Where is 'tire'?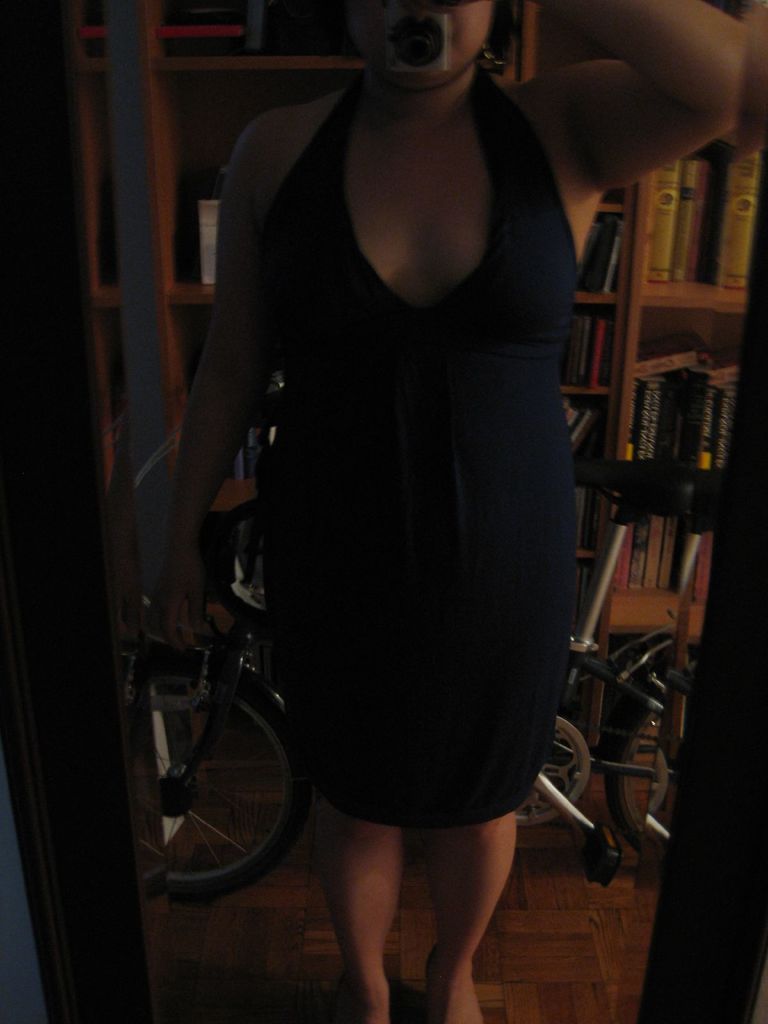
(left=148, top=670, right=303, bottom=898).
